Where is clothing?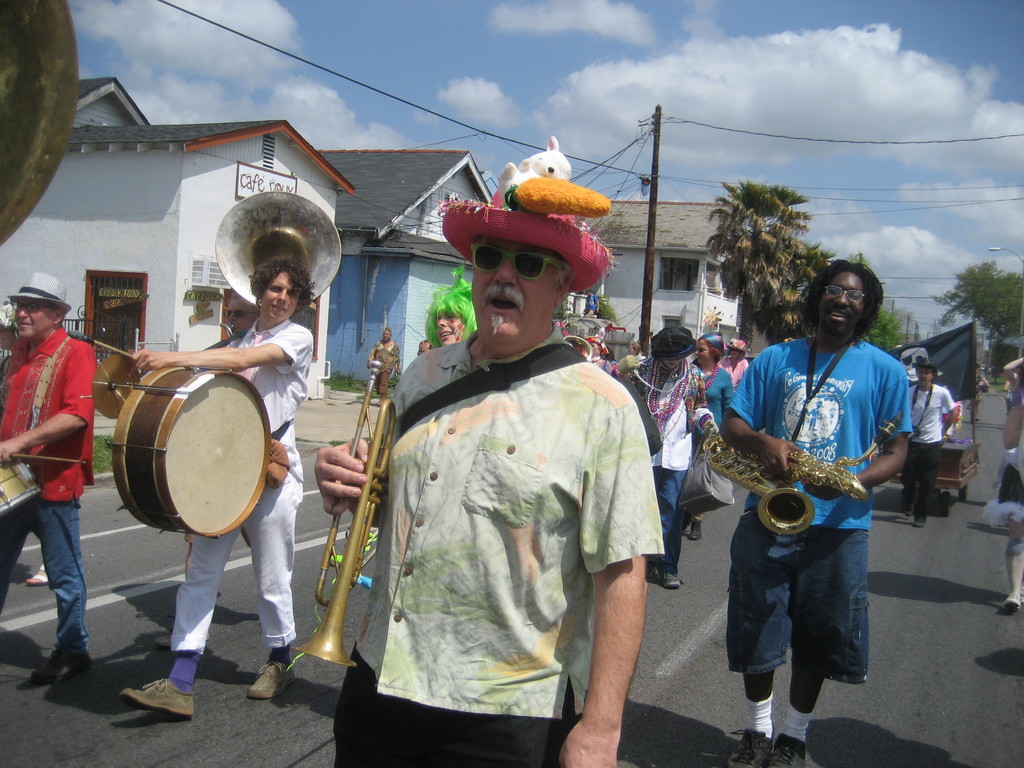
select_region(333, 648, 579, 767).
